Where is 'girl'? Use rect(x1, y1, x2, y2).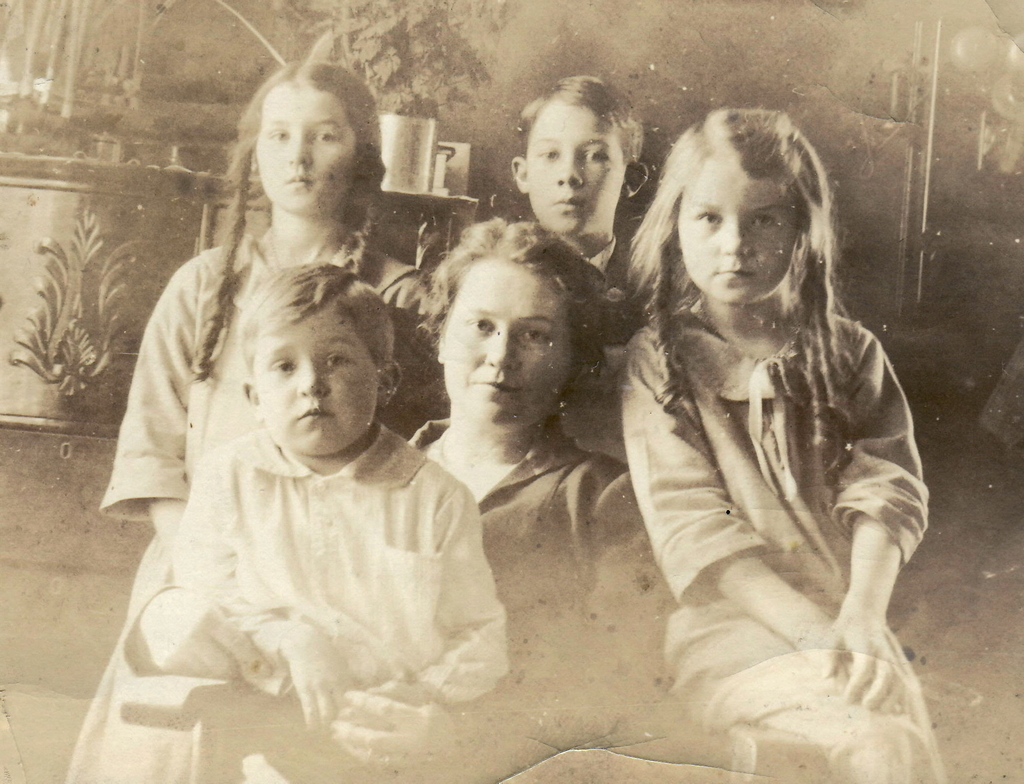
rect(616, 103, 950, 783).
